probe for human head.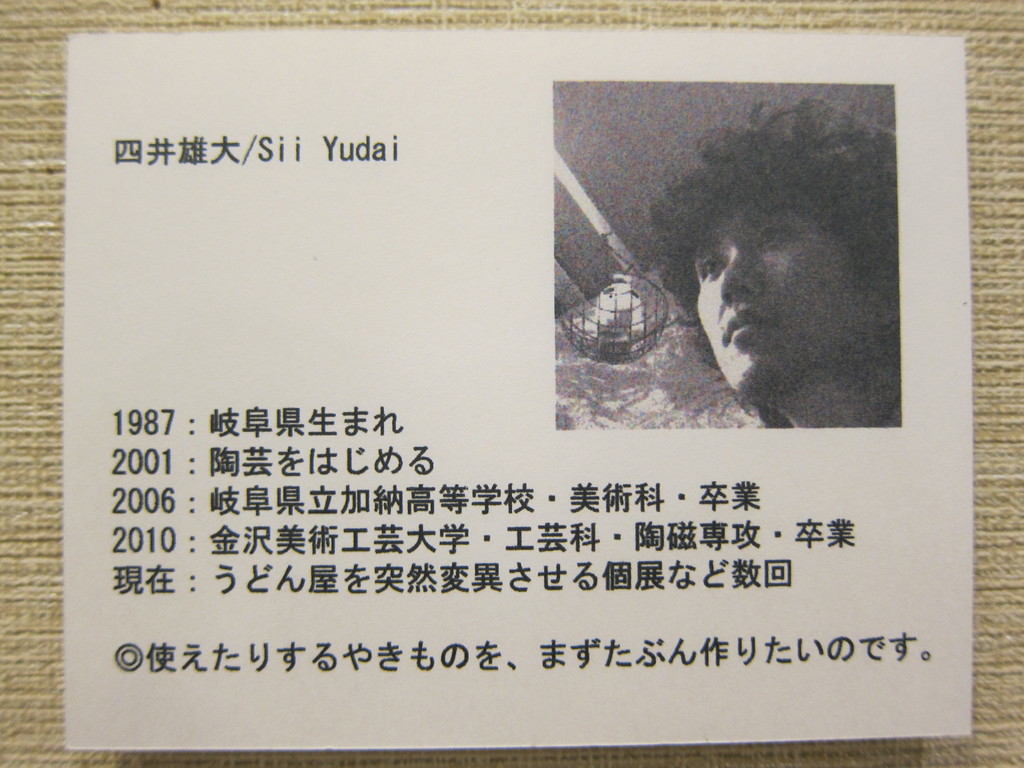
Probe result: {"x1": 675, "y1": 112, "x2": 872, "y2": 406}.
